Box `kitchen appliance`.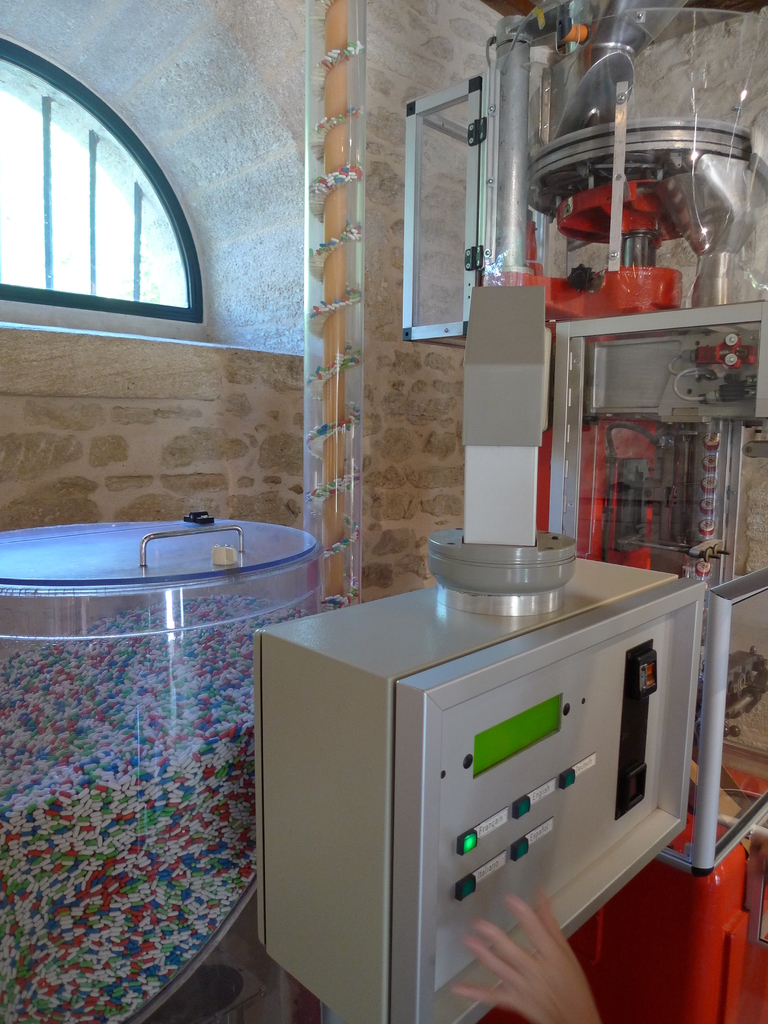
rect(255, 554, 703, 1023).
